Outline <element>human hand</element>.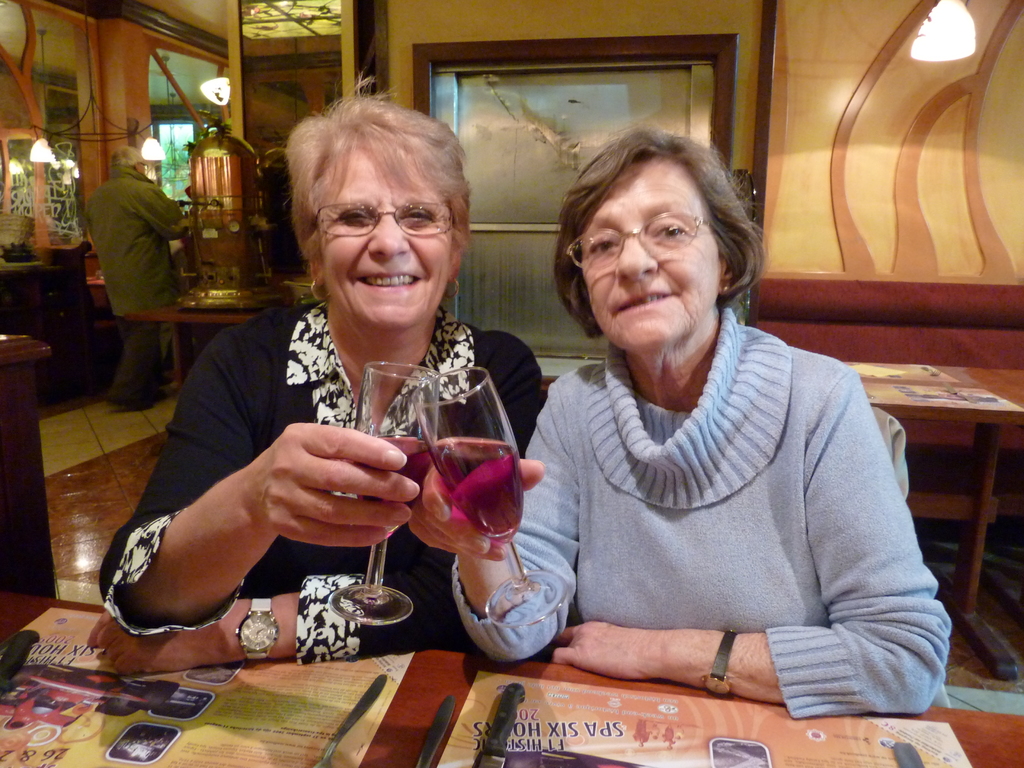
Outline: (x1=545, y1=618, x2=666, y2=685).
